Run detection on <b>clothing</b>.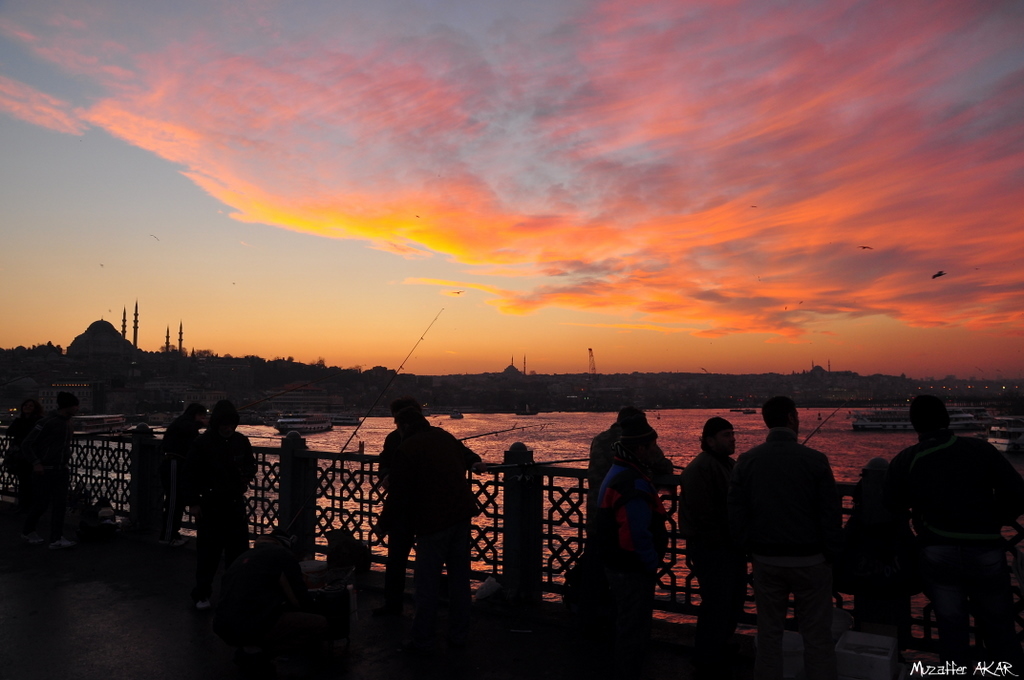
Result: select_region(180, 424, 256, 594).
